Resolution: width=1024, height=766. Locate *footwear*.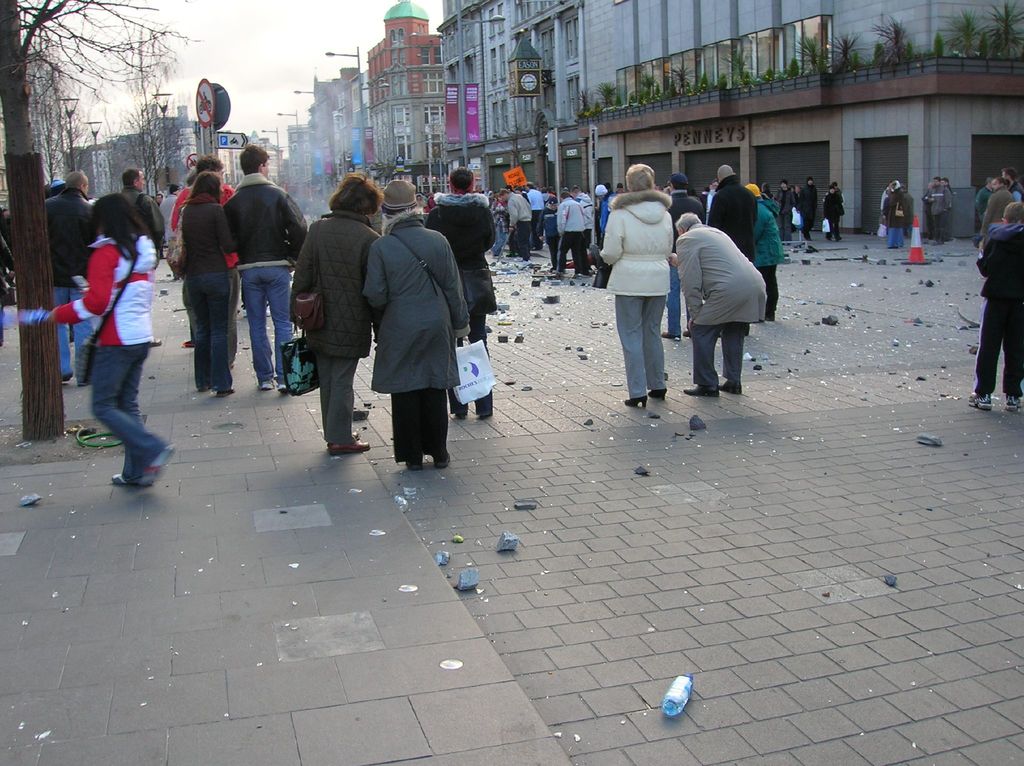
<region>623, 395, 648, 409</region>.
